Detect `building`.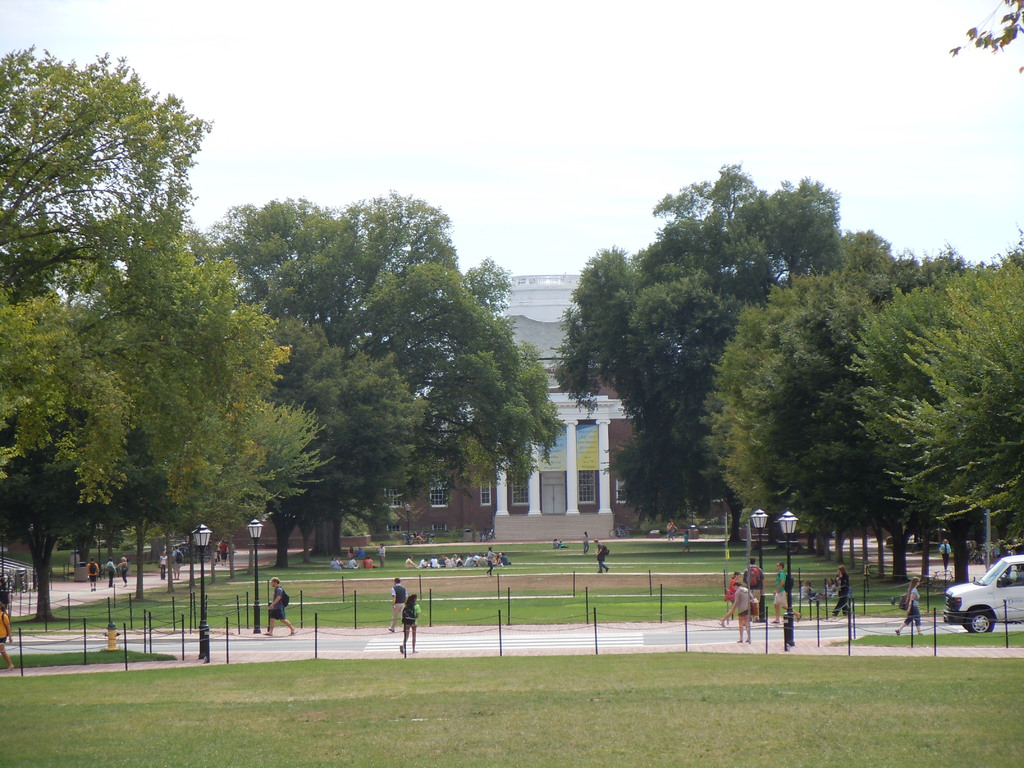
Detected at l=232, t=274, r=874, b=538.
